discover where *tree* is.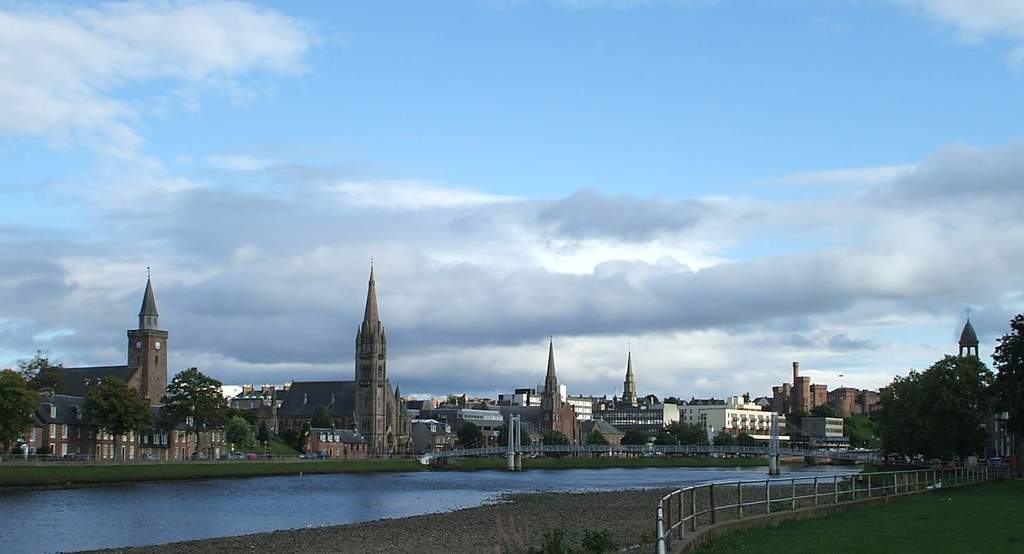
Discovered at 535/428/580/460.
